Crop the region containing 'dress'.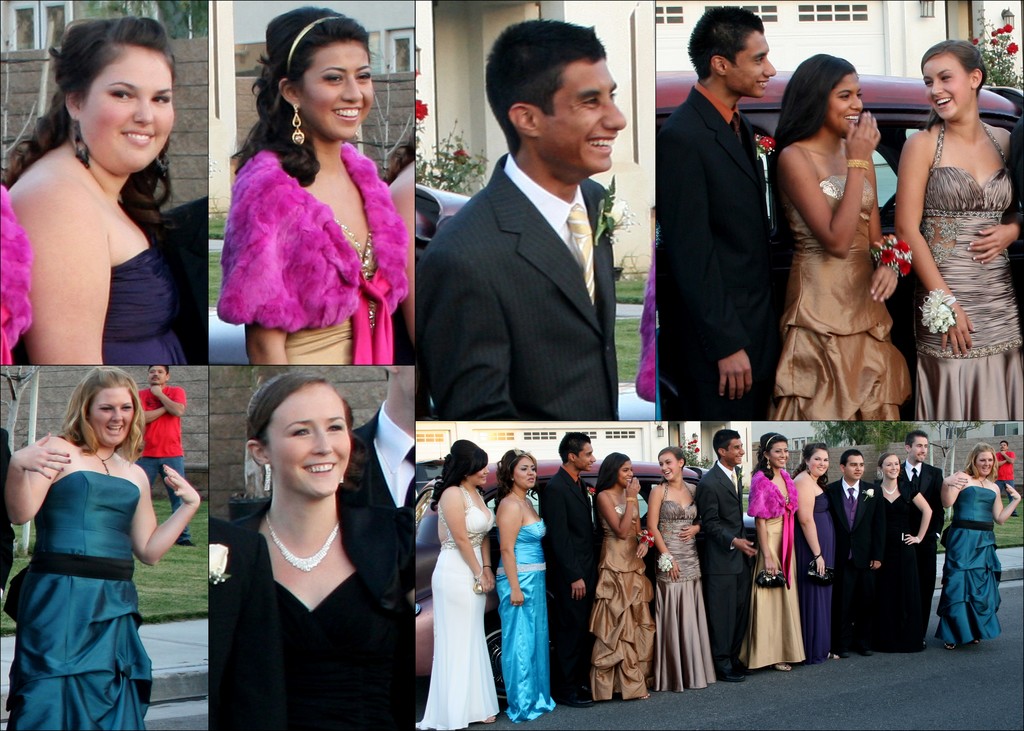
Crop region: Rect(9, 248, 189, 366).
